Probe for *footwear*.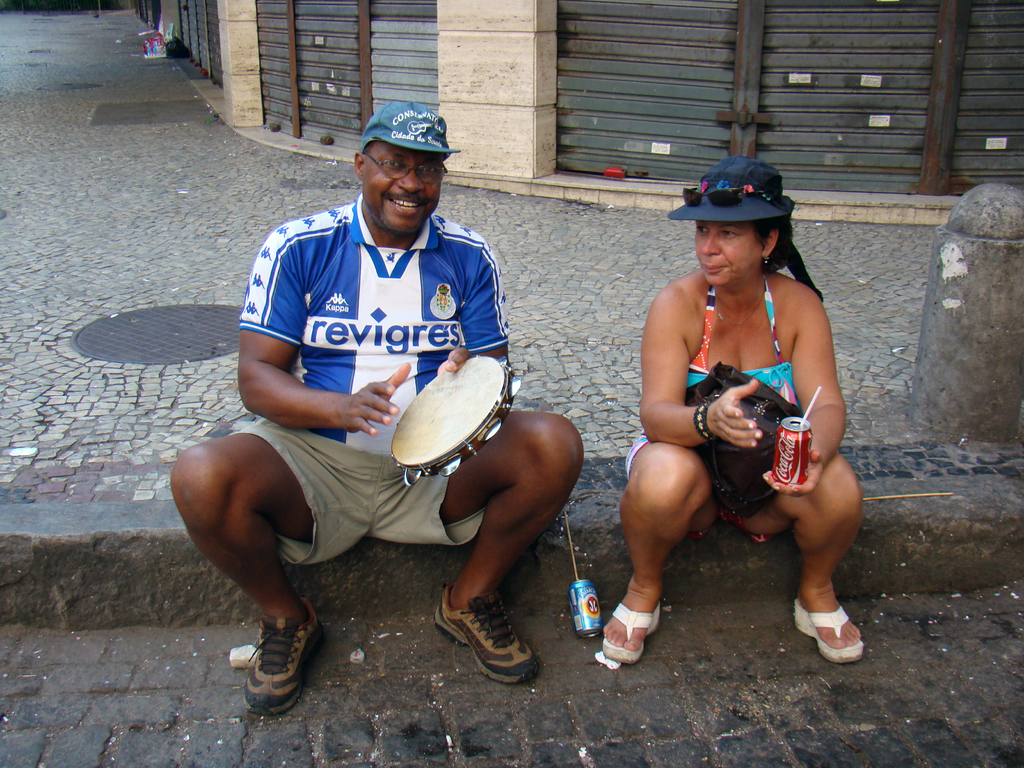
Probe result: (246, 602, 322, 715).
